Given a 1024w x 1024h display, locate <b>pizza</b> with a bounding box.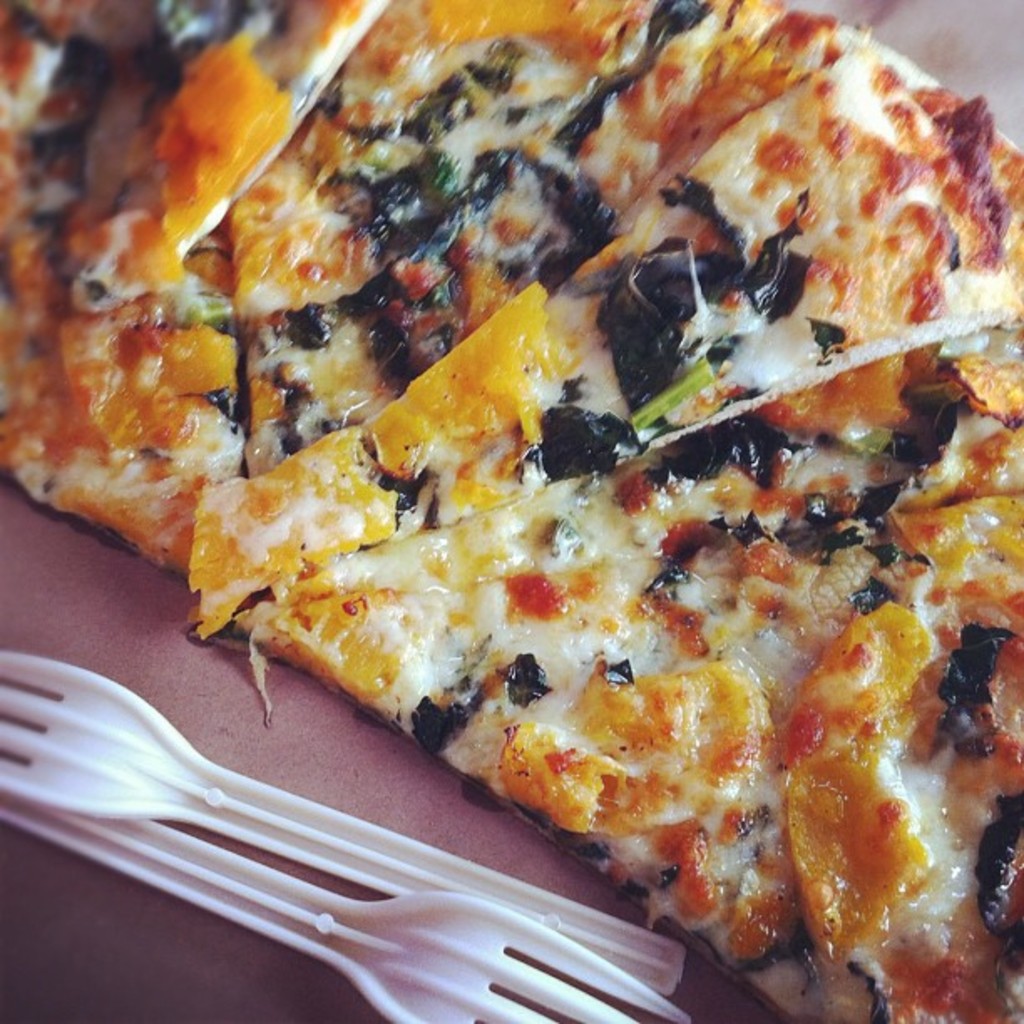
Located: 30/0/1023/960.
